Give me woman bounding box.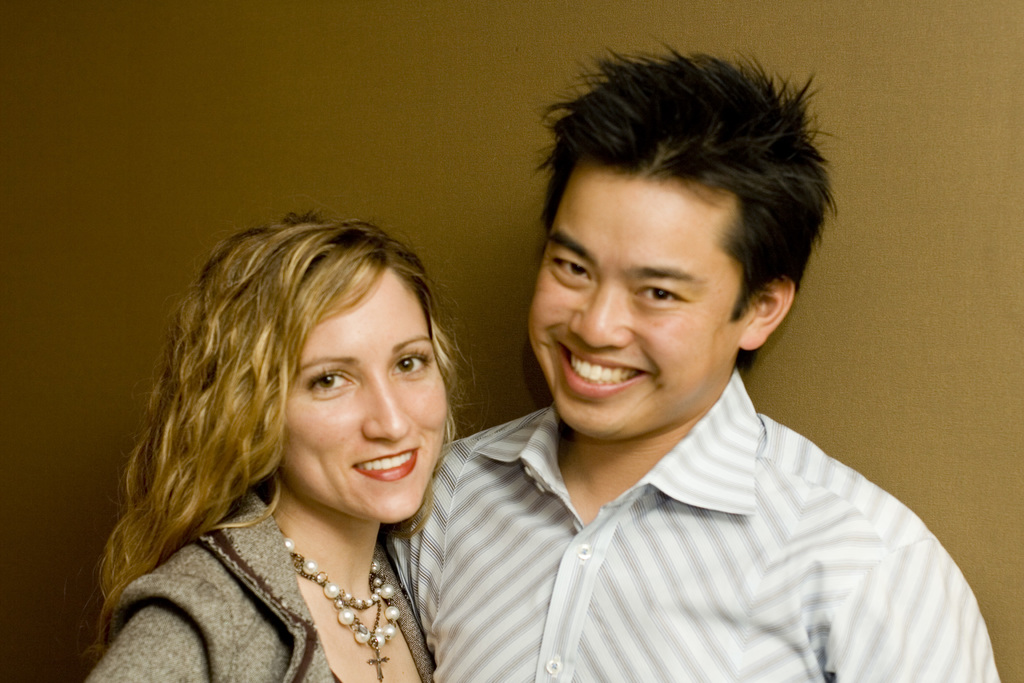
(74,190,532,682).
